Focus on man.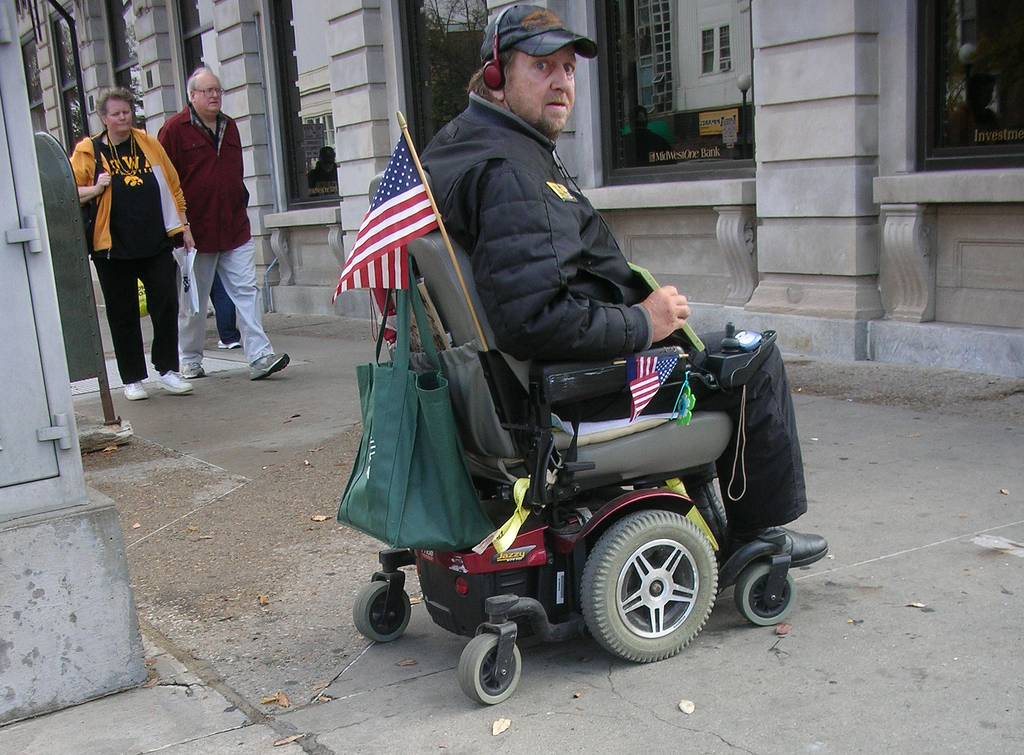
Focused at pyautogui.locateOnScreen(419, 3, 828, 570).
